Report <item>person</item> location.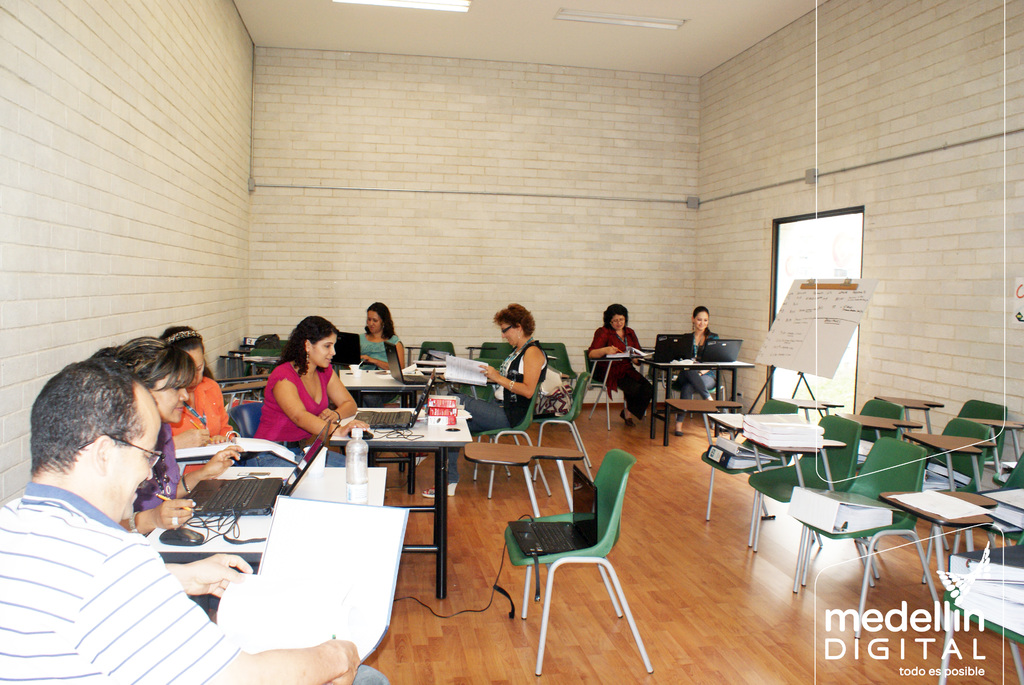
Report: BBox(252, 314, 372, 466).
